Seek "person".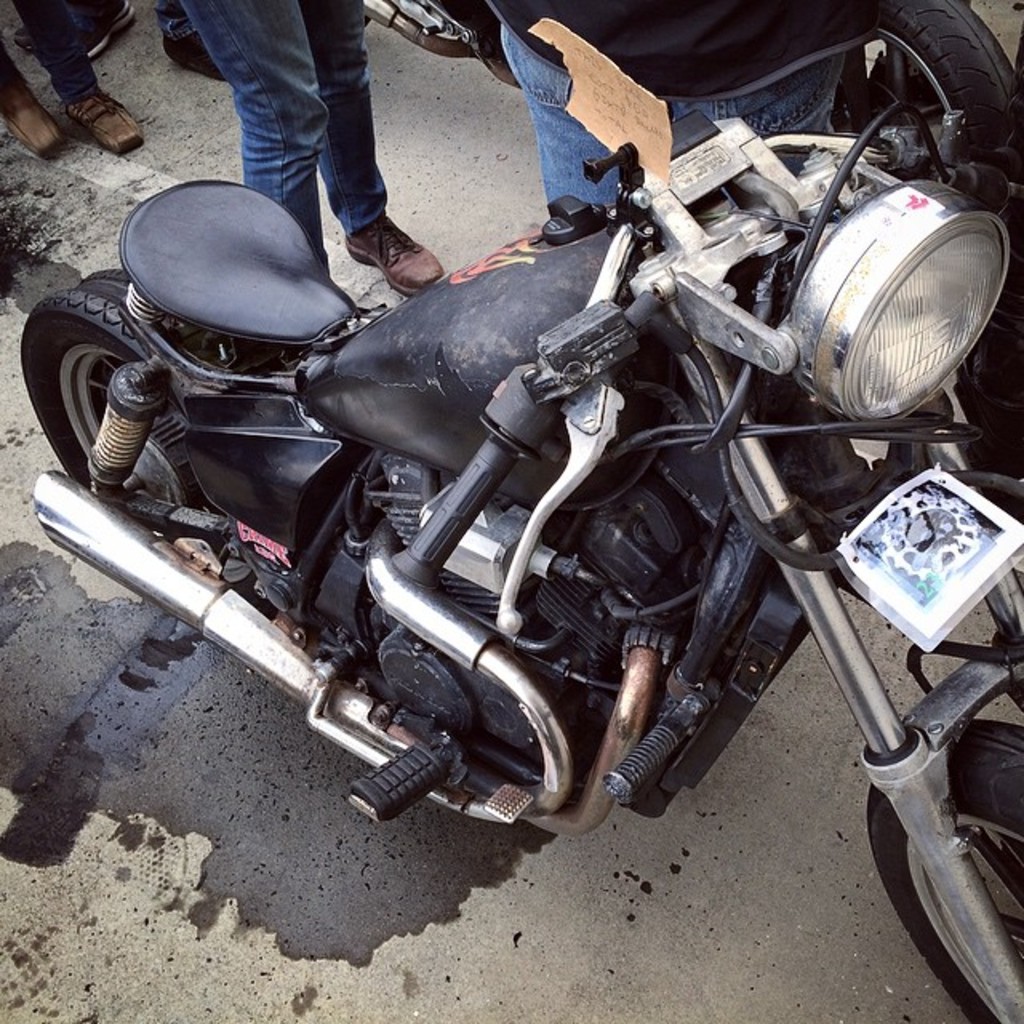
bbox=(42, 0, 134, 51).
